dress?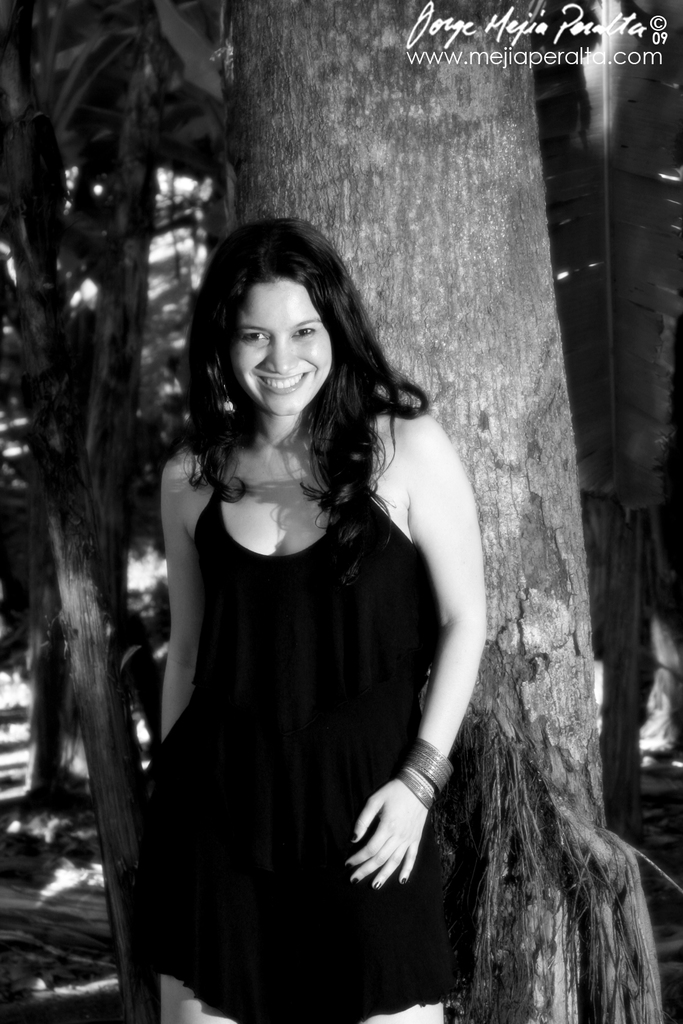
133, 341, 445, 967
